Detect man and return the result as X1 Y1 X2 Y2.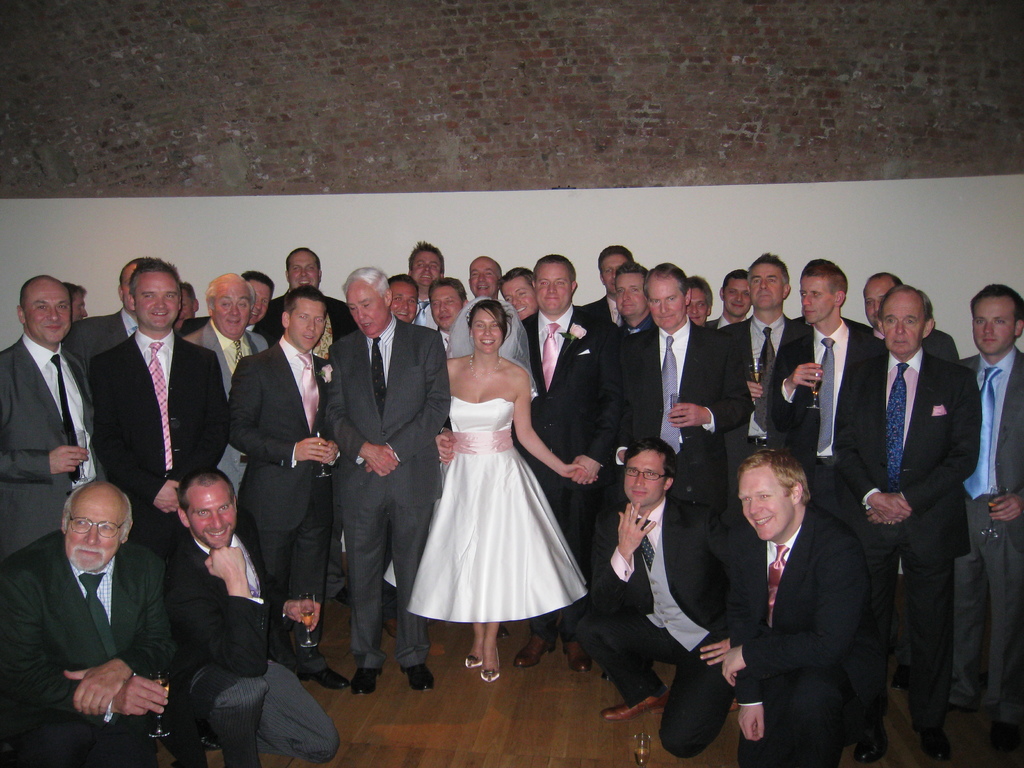
689 447 887 767.
